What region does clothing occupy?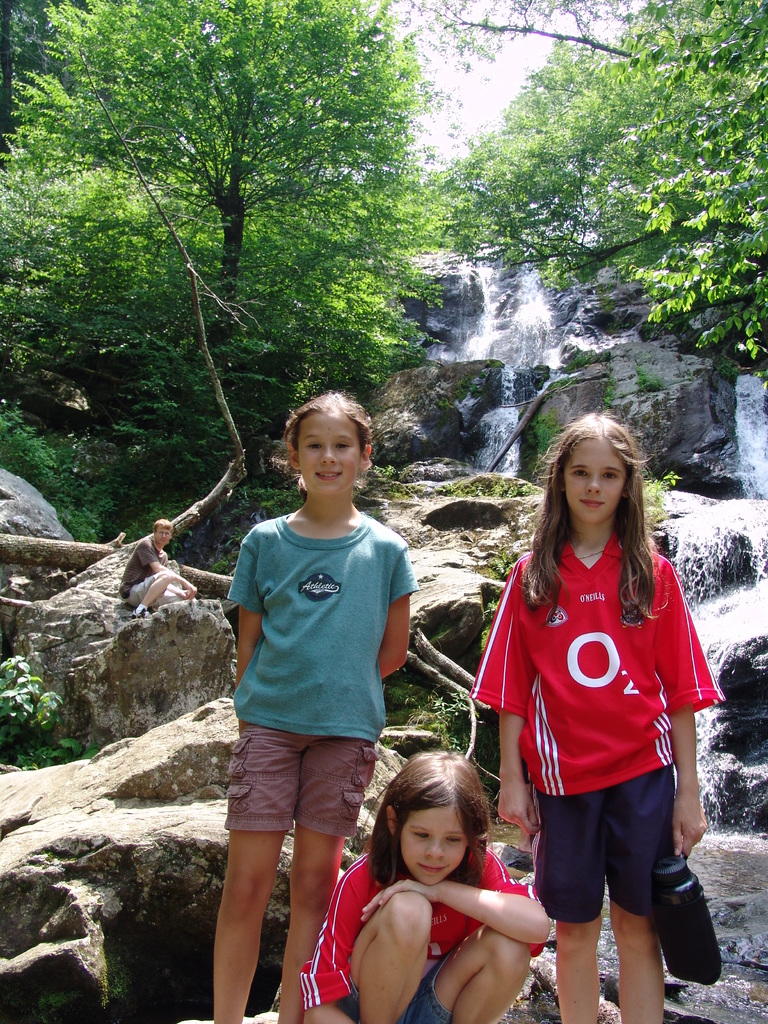
box=[495, 529, 707, 929].
